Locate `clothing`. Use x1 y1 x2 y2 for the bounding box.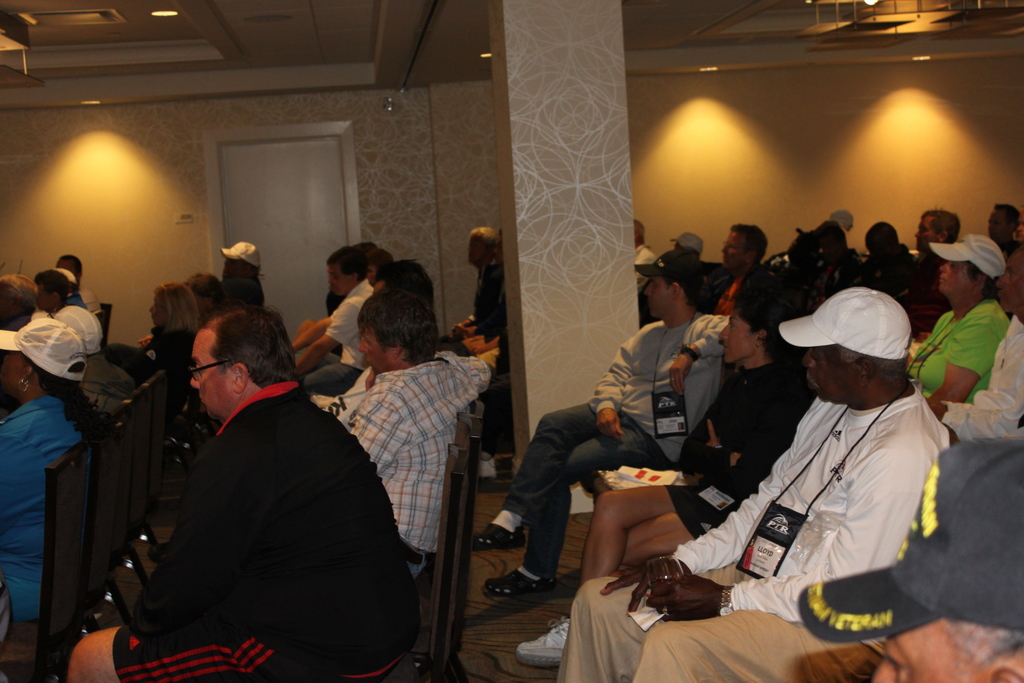
346 347 488 565.
